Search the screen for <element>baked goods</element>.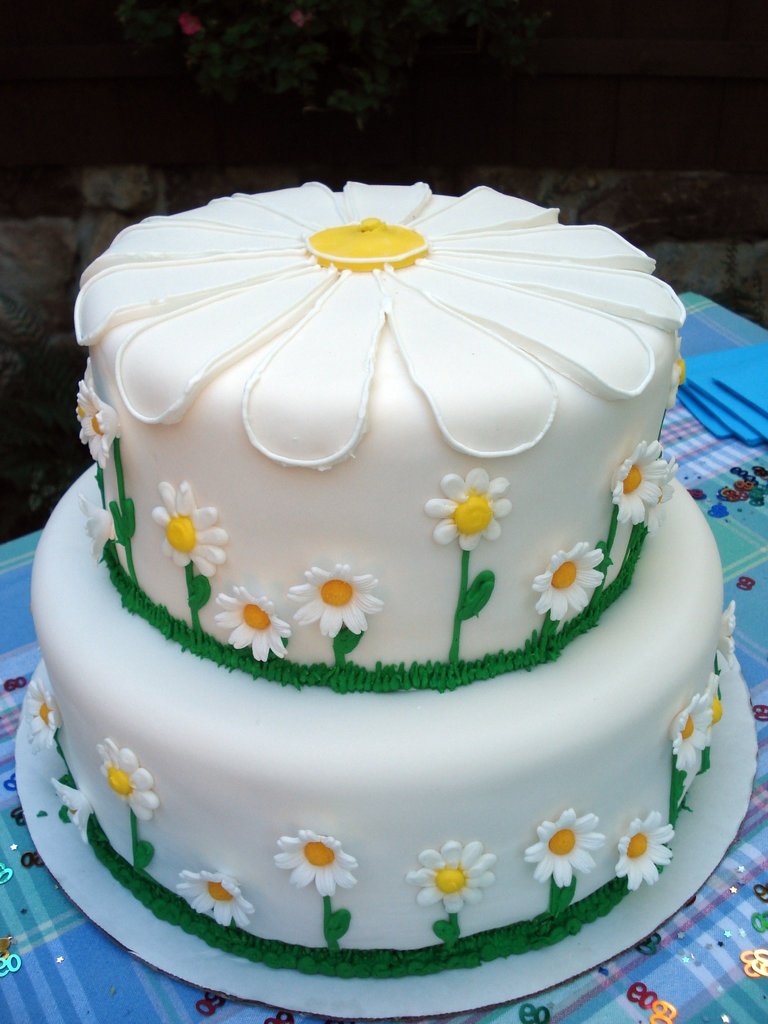
Found at locate(26, 172, 732, 980).
